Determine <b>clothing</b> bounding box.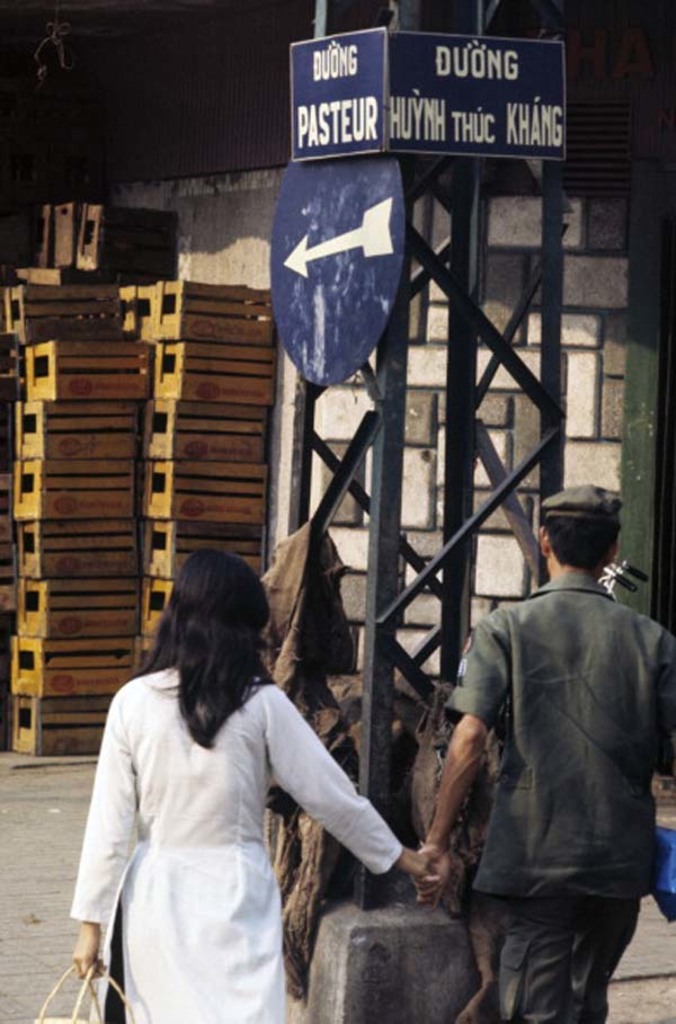
Determined: rect(64, 611, 393, 1023).
